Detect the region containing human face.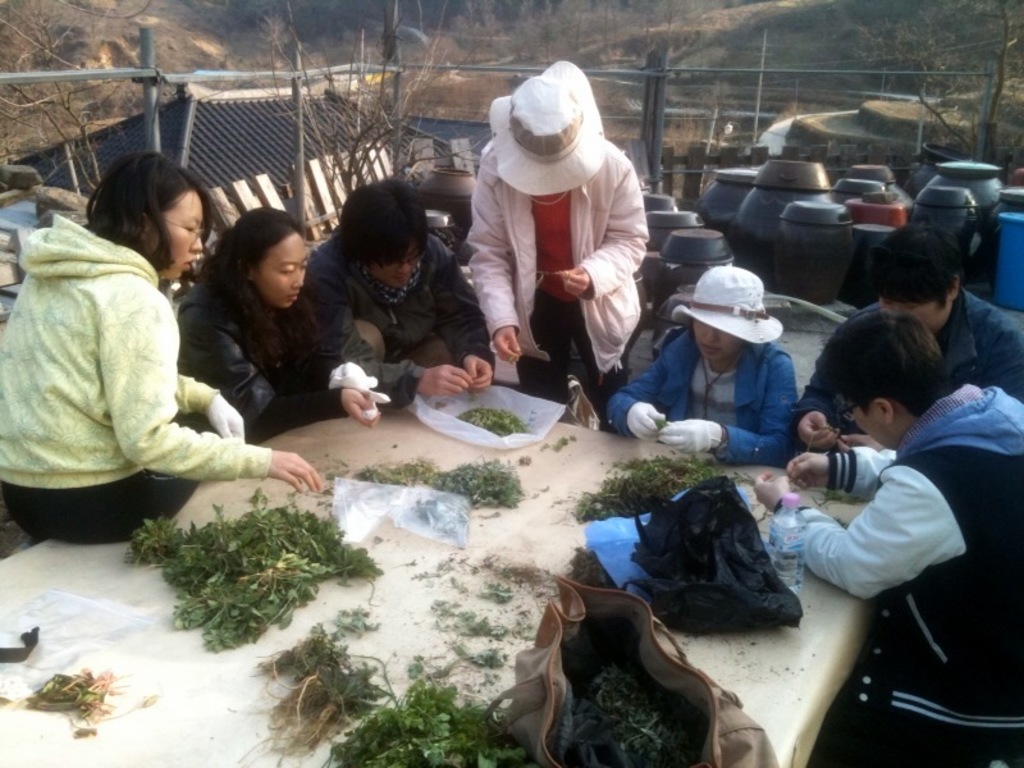
l=257, t=232, r=307, b=305.
